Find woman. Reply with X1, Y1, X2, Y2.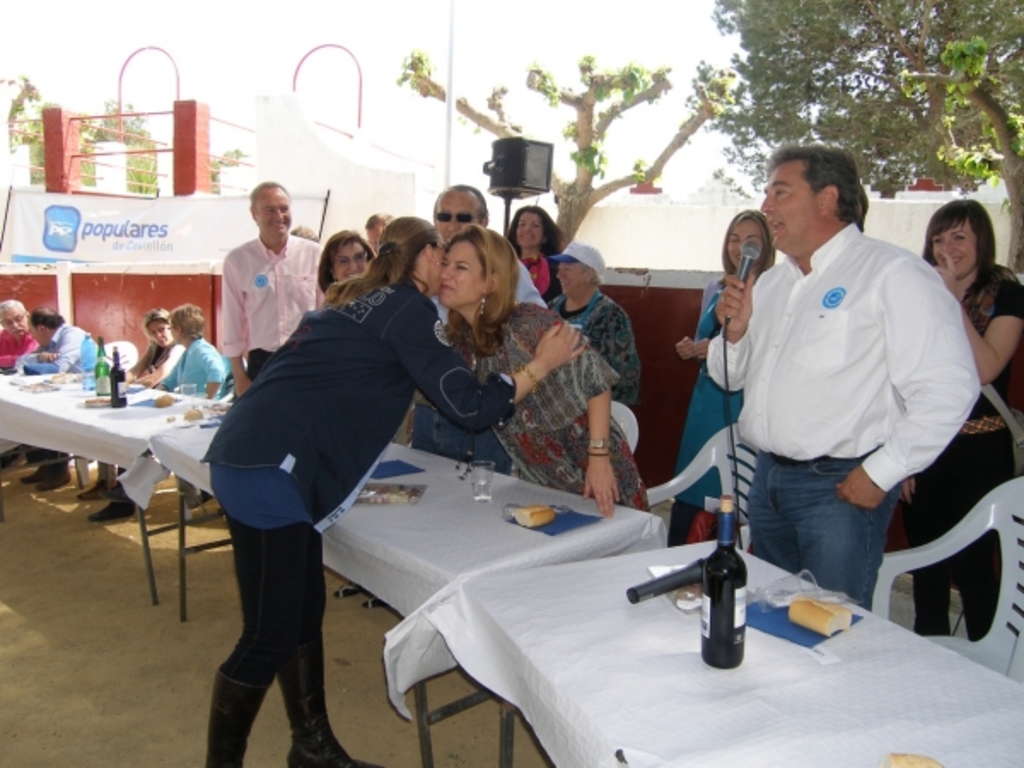
317, 225, 377, 292.
